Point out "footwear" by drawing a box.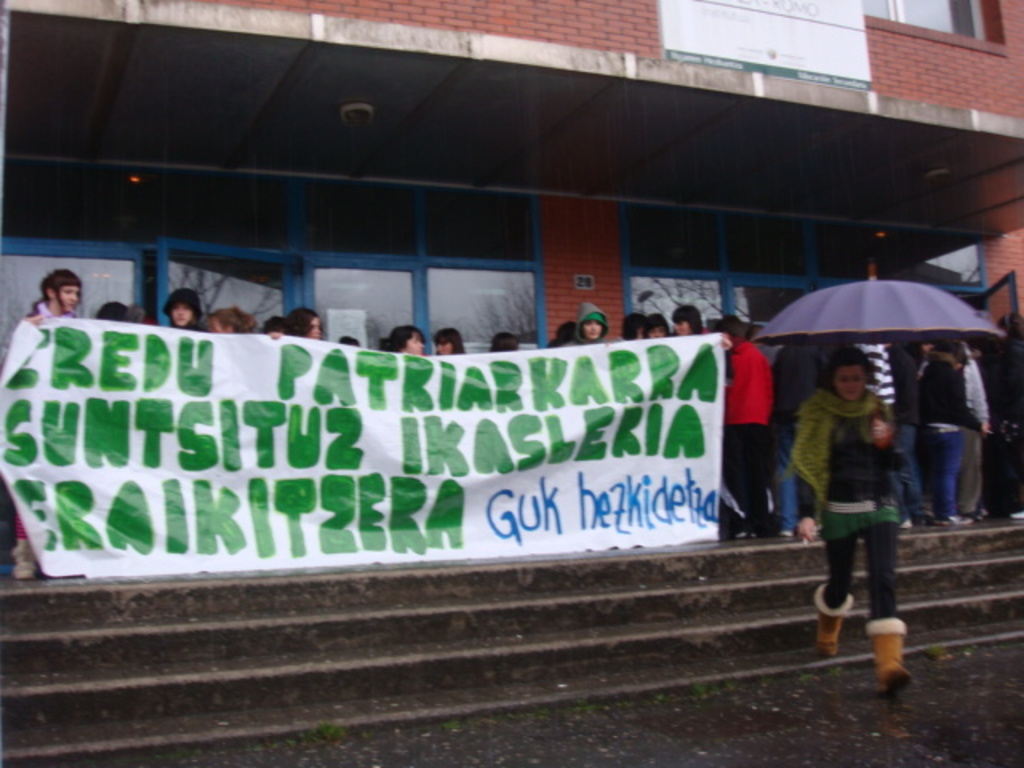
810/582/856/661.
